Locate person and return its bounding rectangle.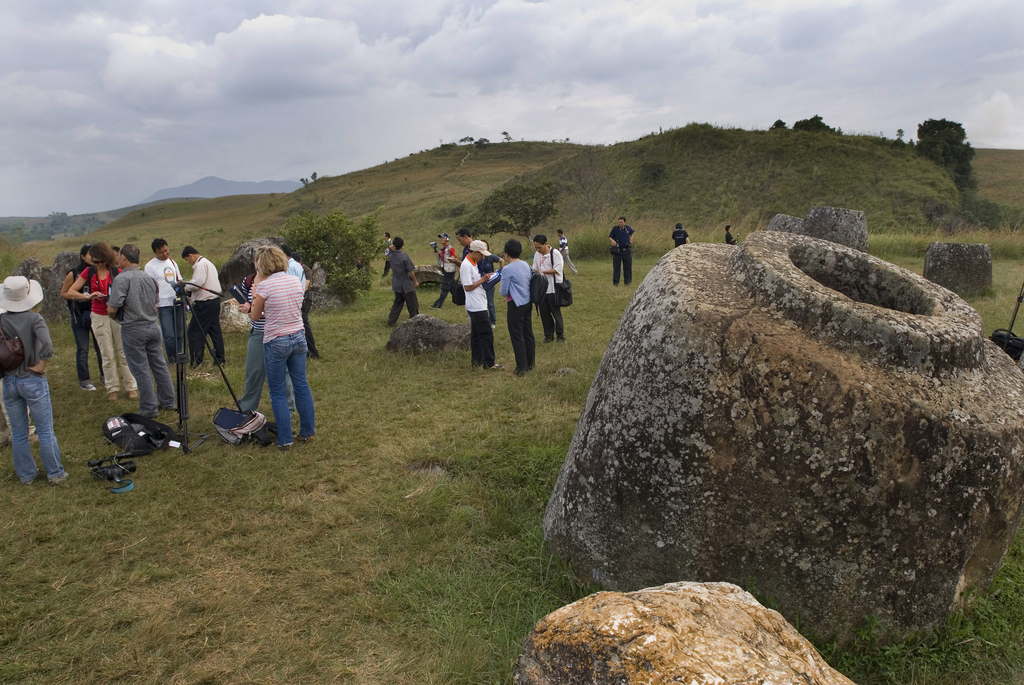
220/233/309/459.
